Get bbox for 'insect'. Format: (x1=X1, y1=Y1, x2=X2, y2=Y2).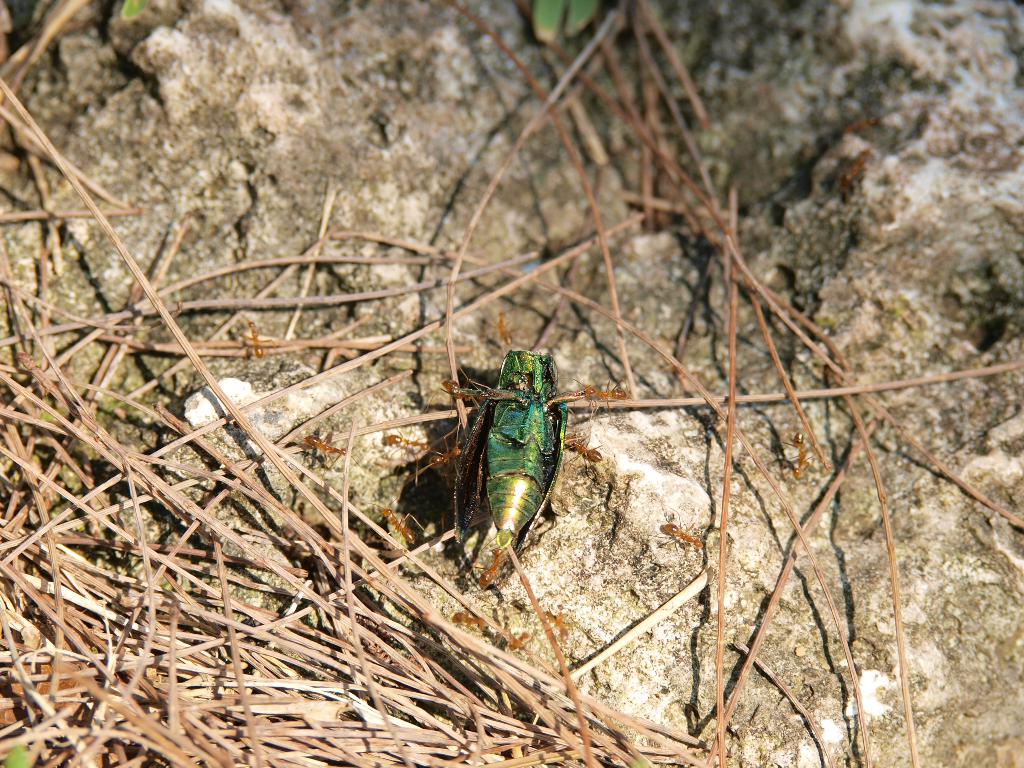
(x1=580, y1=383, x2=630, y2=416).
